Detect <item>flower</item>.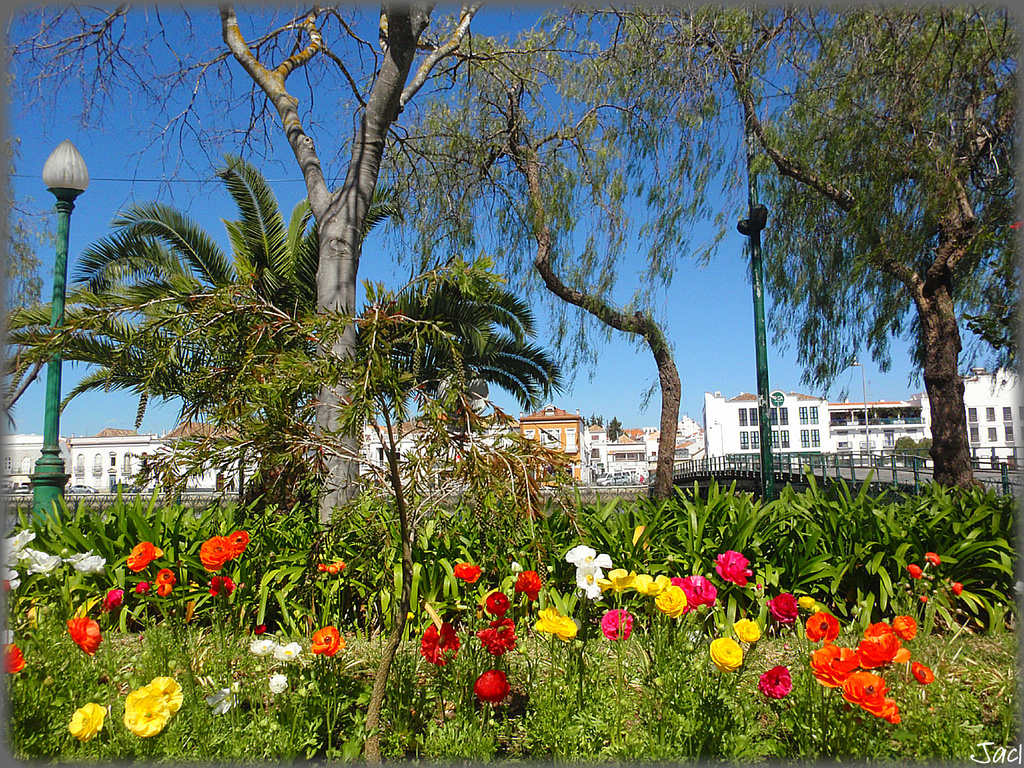
Detected at bbox=(3, 530, 38, 568).
